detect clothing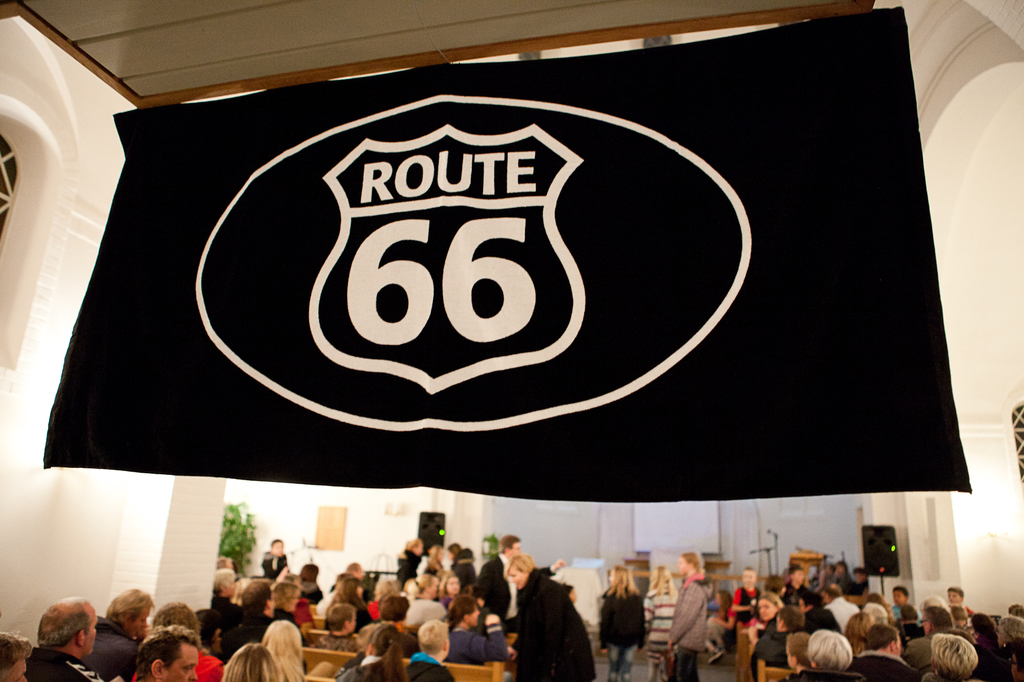
rect(270, 607, 300, 637)
